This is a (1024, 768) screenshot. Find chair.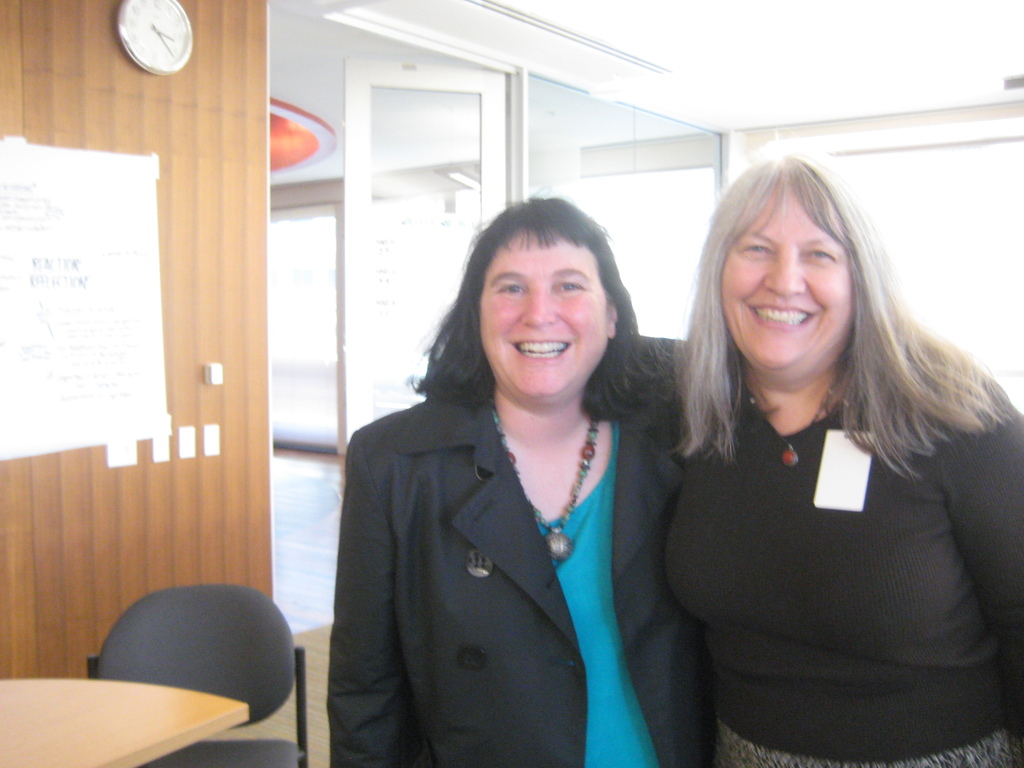
Bounding box: (141, 563, 304, 756).
